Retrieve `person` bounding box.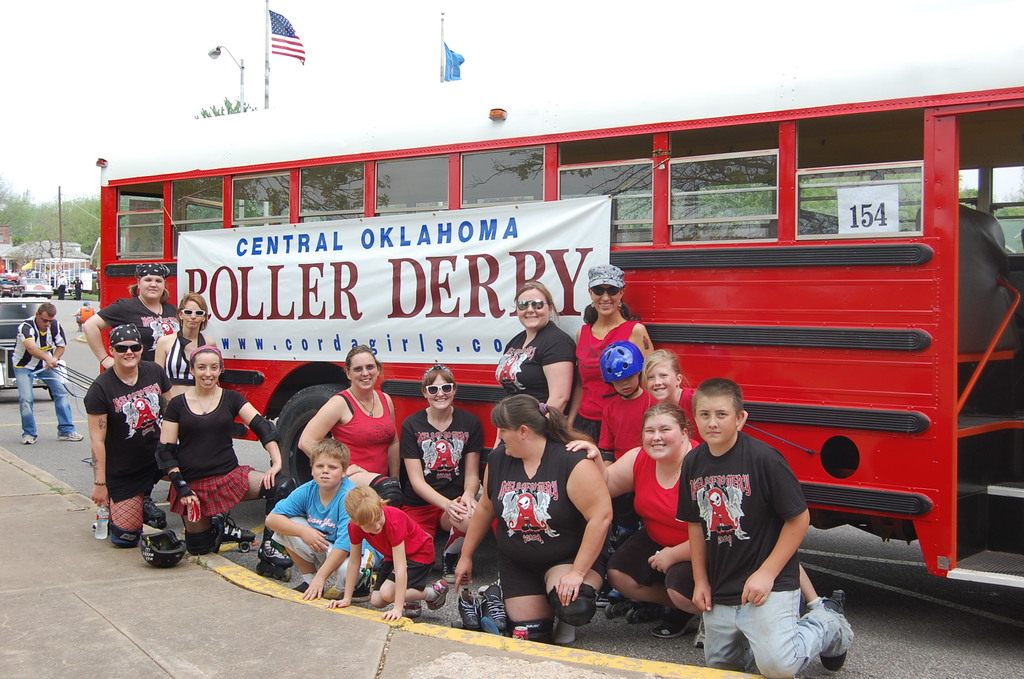
Bounding box: 58:274:70:297.
